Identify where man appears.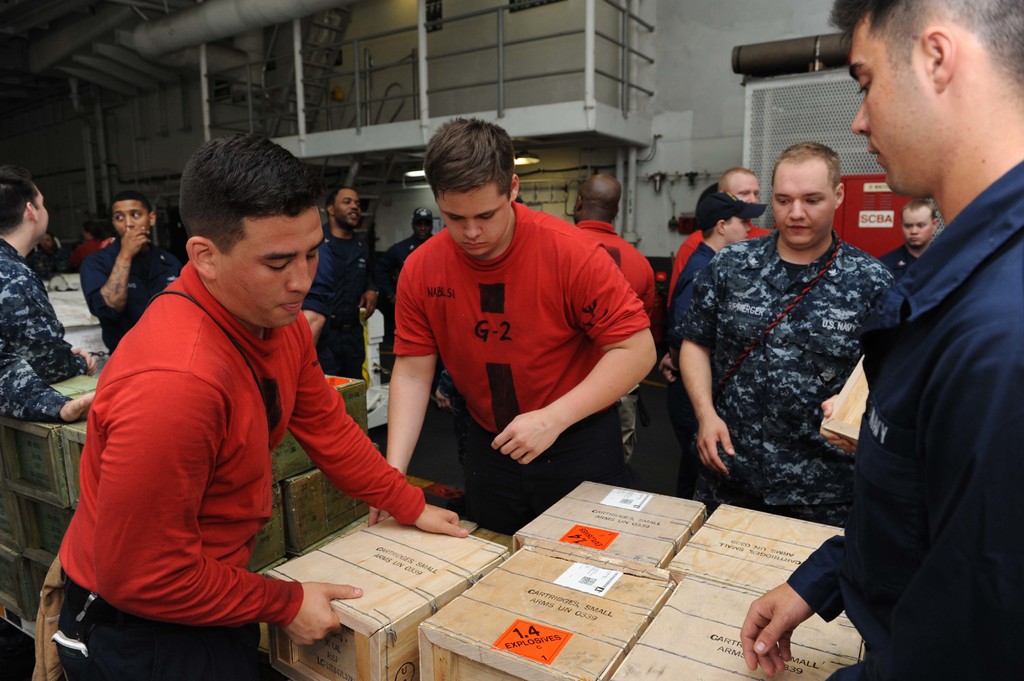
Appears at box(362, 117, 654, 536).
